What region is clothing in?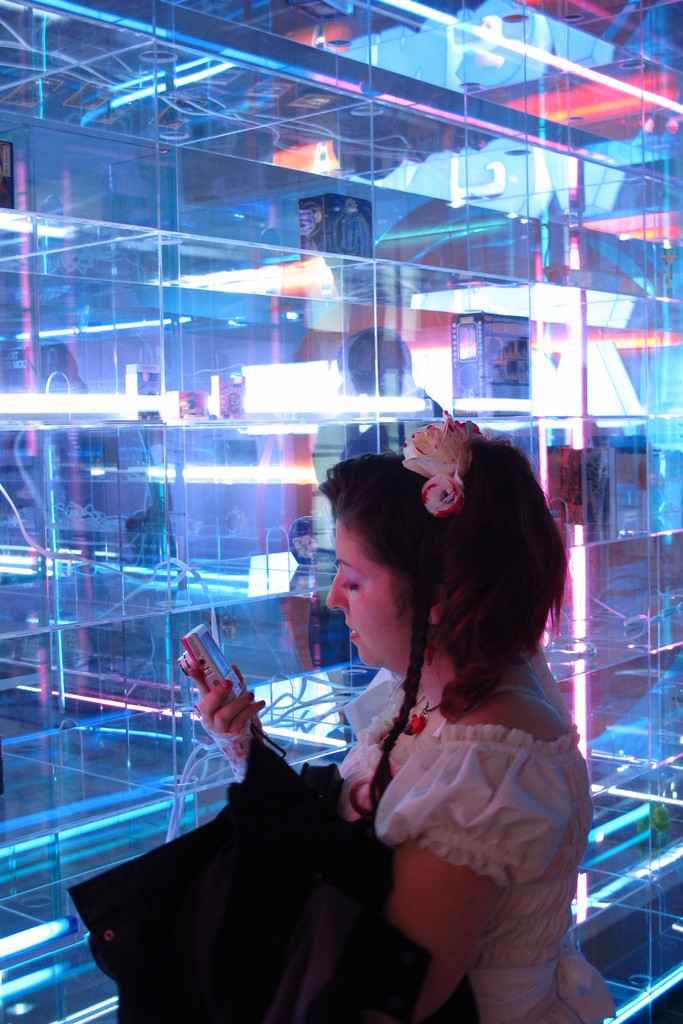
region(324, 643, 611, 1023).
